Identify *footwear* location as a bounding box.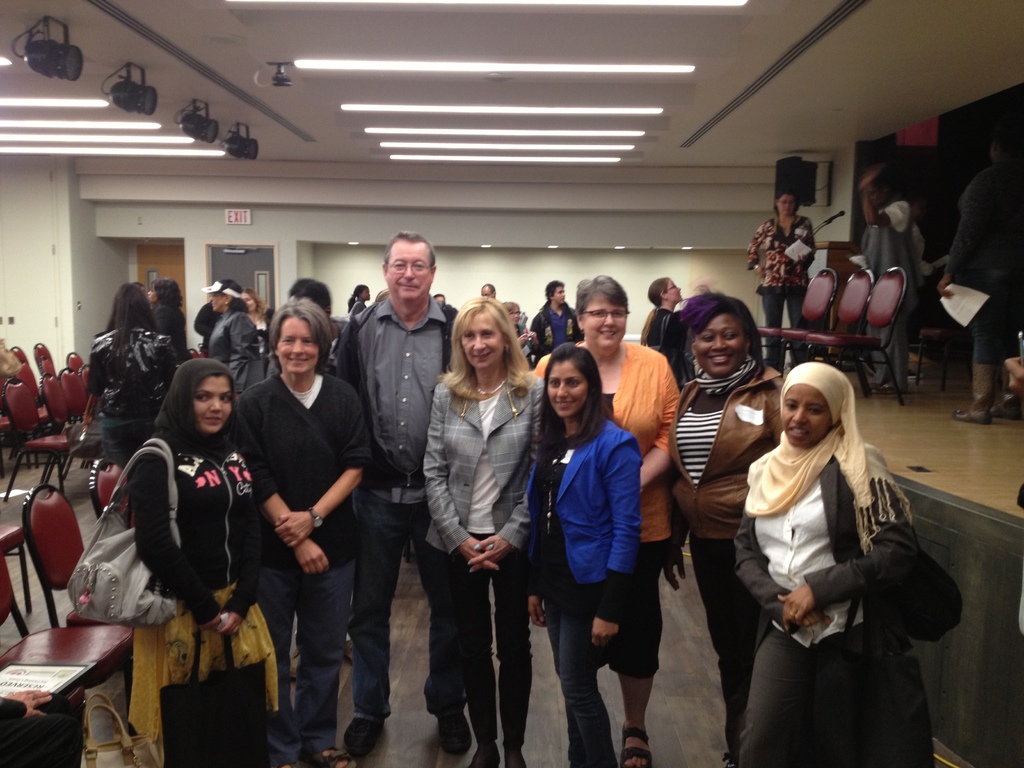
pyautogui.locateOnScreen(499, 745, 525, 767).
